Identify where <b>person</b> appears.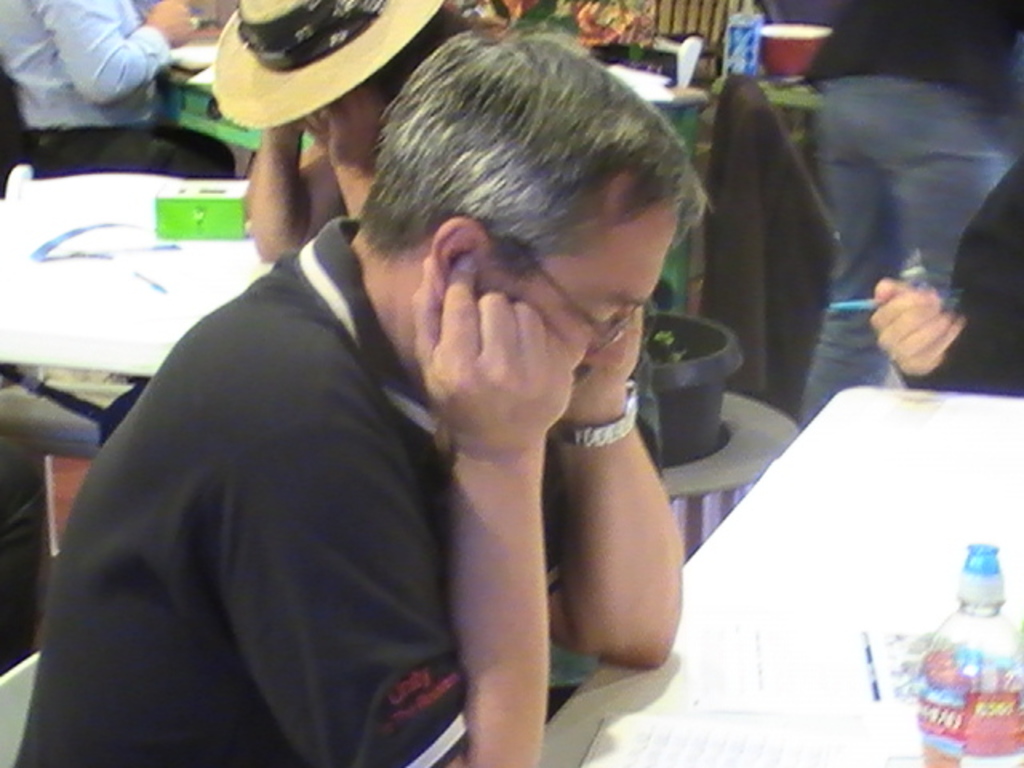
Appears at <box>797,0,1022,430</box>.
